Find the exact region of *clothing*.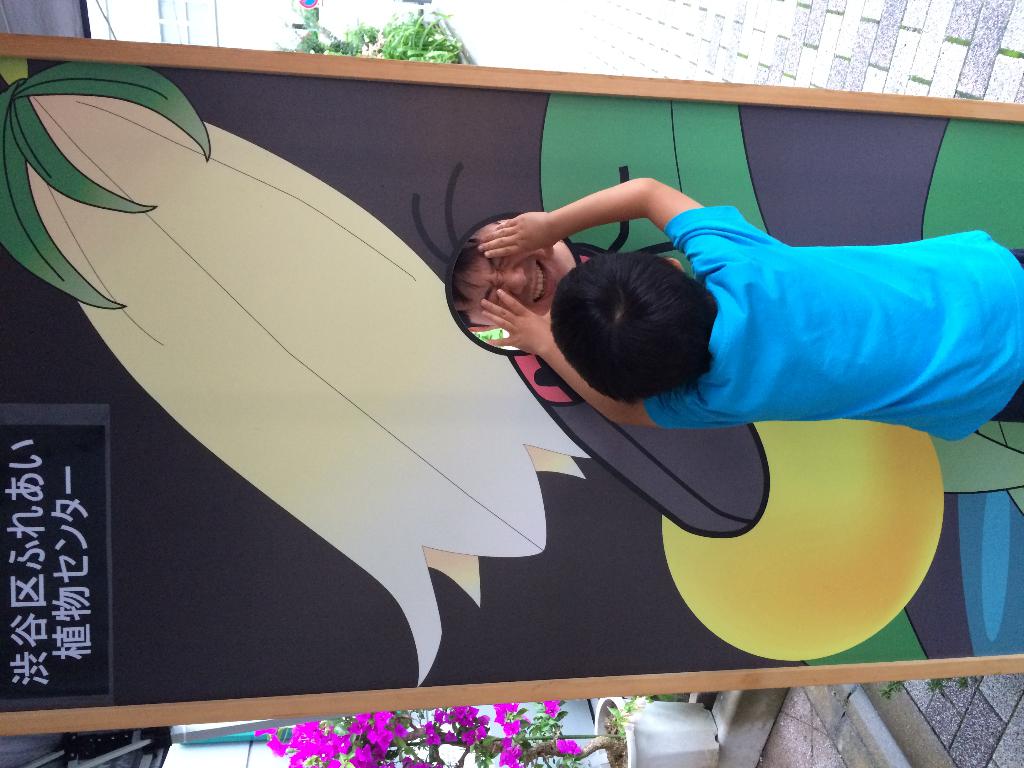
Exact region: bbox=[595, 191, 1023, 486].
